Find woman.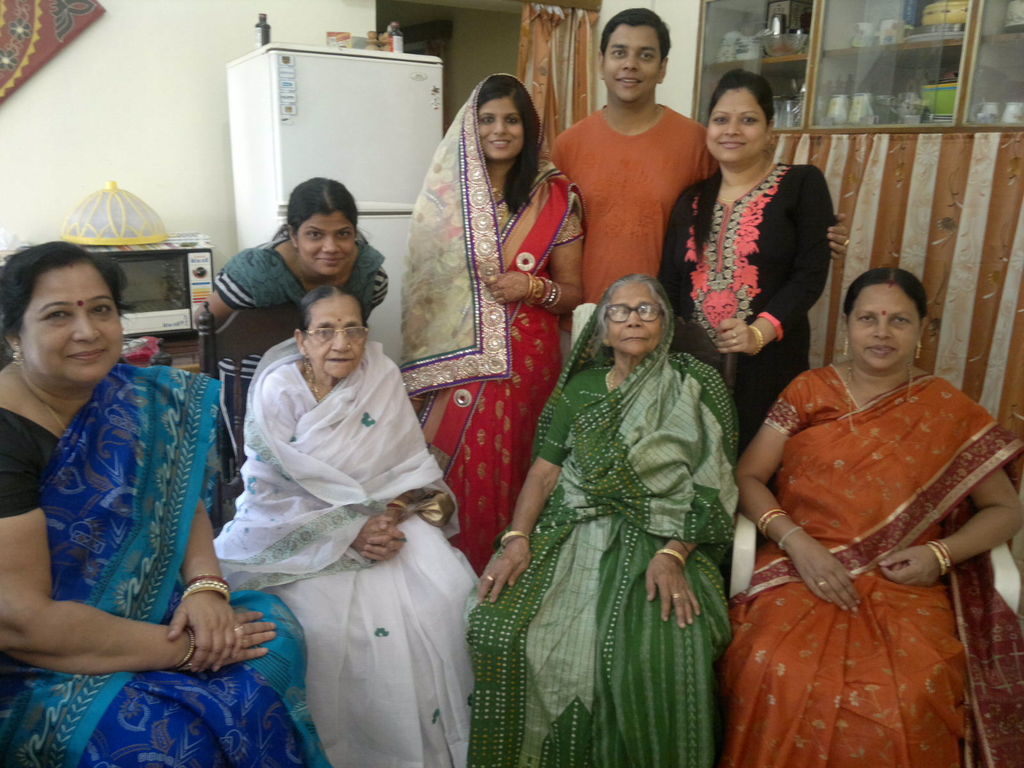
<box>403,72,584,573</box>.
